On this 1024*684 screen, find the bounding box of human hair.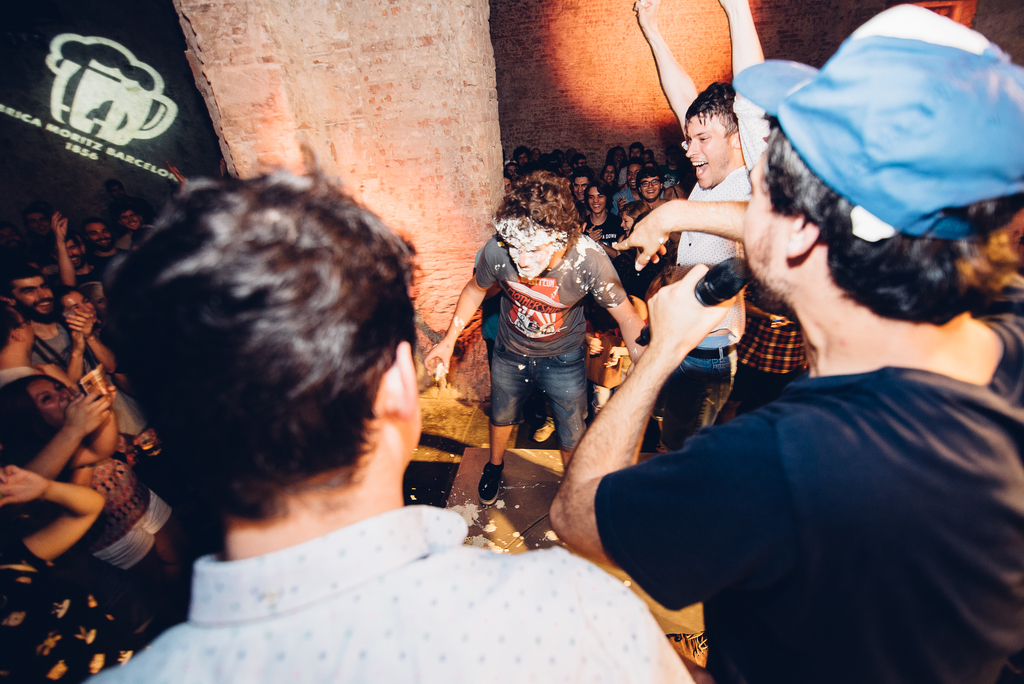
Bounding box: region(98, 164, 415, 555).
